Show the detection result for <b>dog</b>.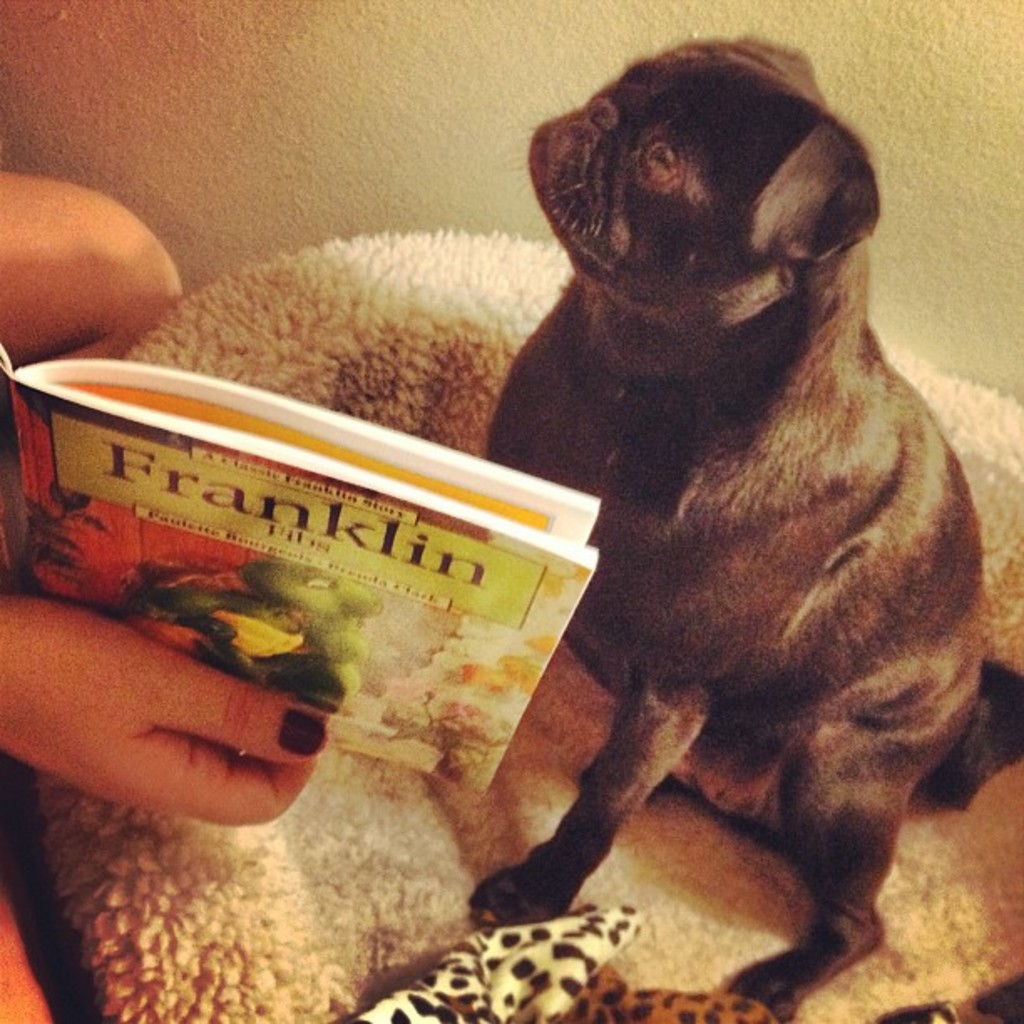
rect(147, 556, 392, 708).
